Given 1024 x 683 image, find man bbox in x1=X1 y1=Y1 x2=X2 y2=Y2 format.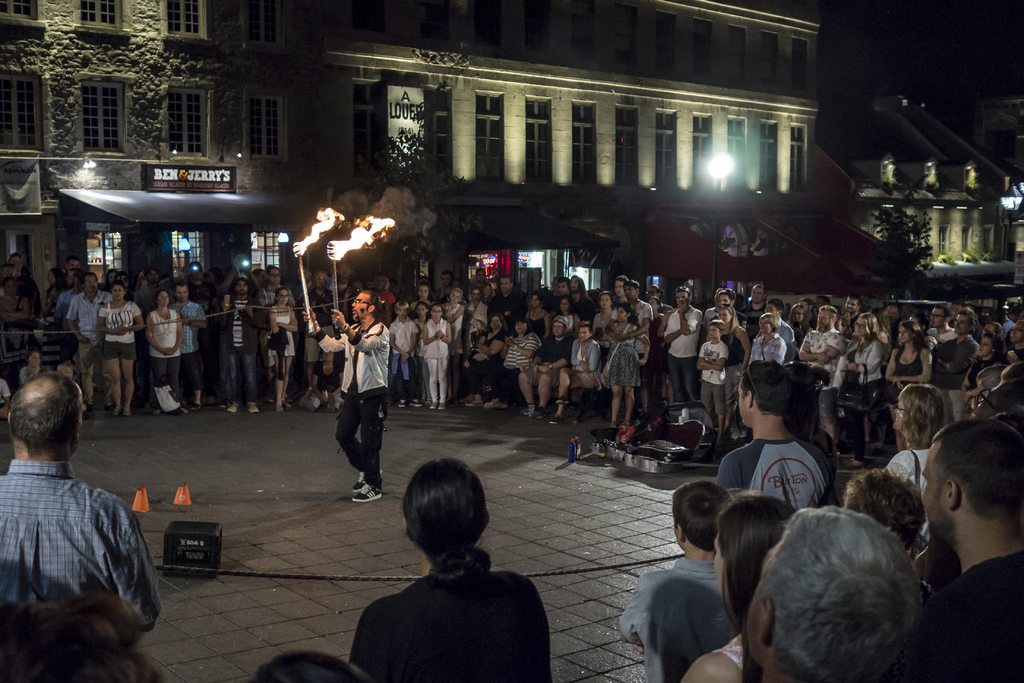
x1=303 y1=290 x2=390 y2=502.
